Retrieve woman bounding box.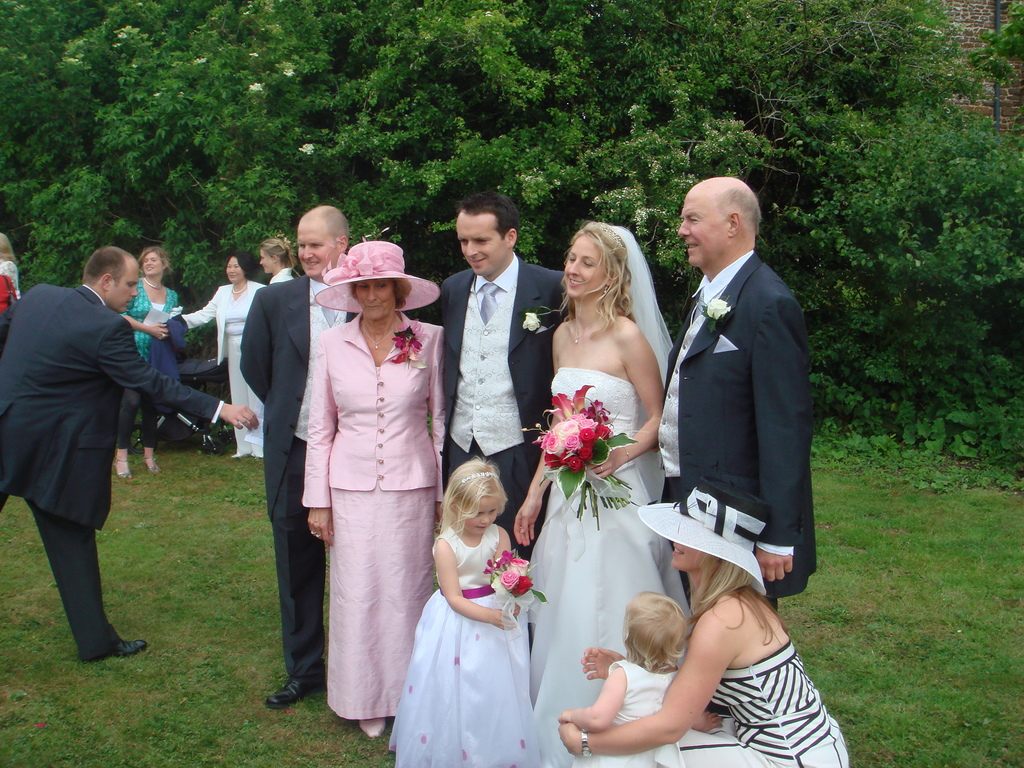
Bounding box: {"left": 556, "top": 479, "right": 852, "bottom": 767}.
